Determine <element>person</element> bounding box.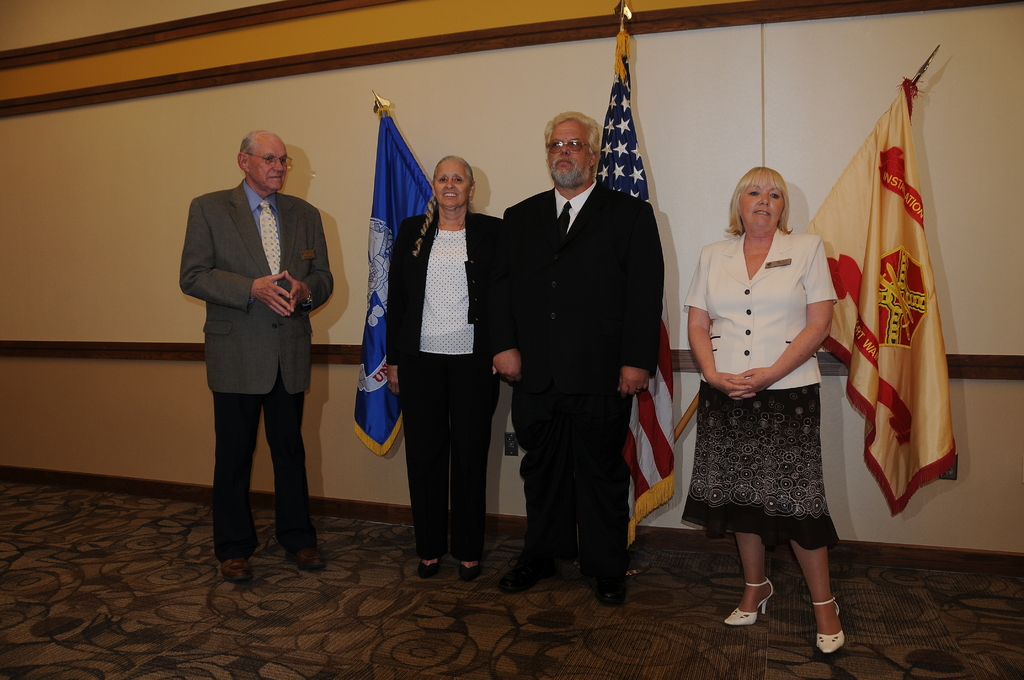
Determined: box(384, 153, 504, 585).
